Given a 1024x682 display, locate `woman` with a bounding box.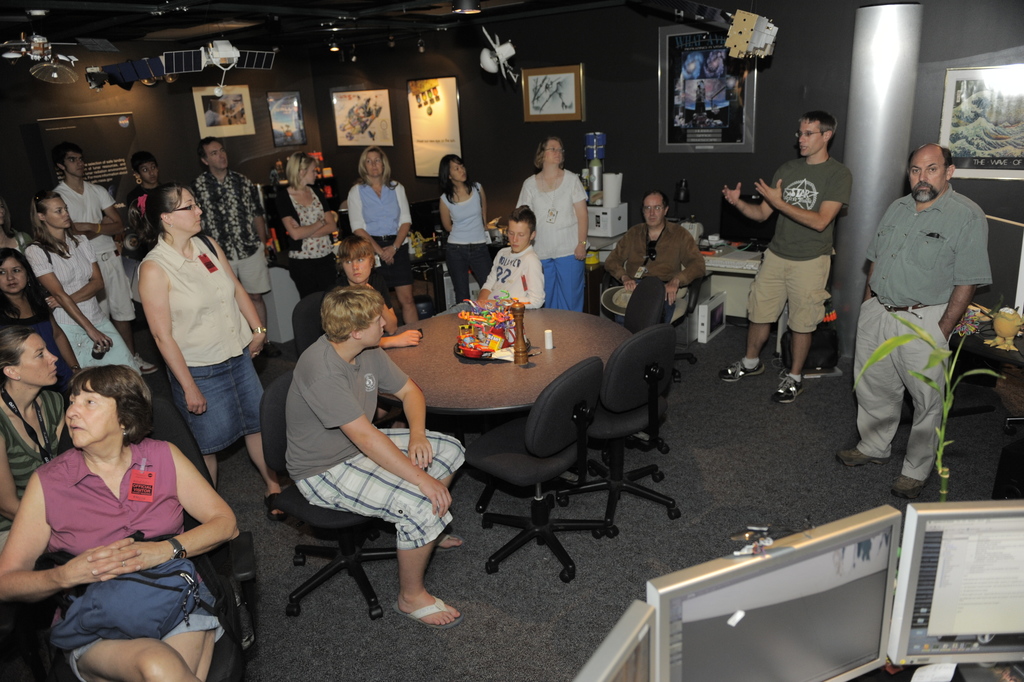
Located: {"x1": 333, "y1": 150, "x2": 425, "y2": 344}.
